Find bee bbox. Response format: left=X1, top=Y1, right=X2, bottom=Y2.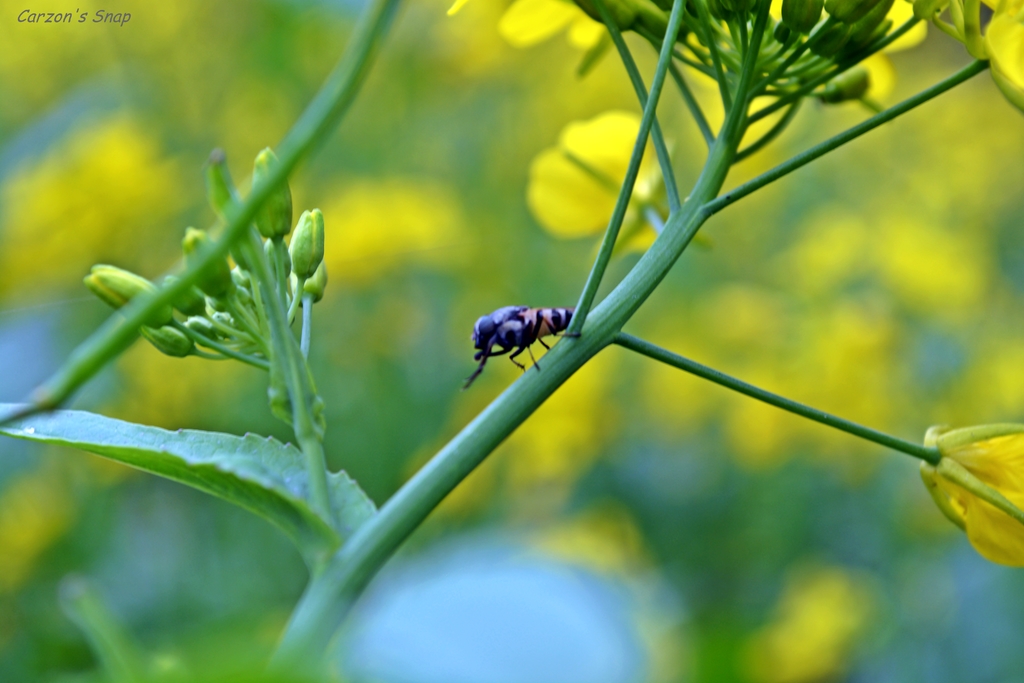
left=469, top=301, right=583, bottom=390.
